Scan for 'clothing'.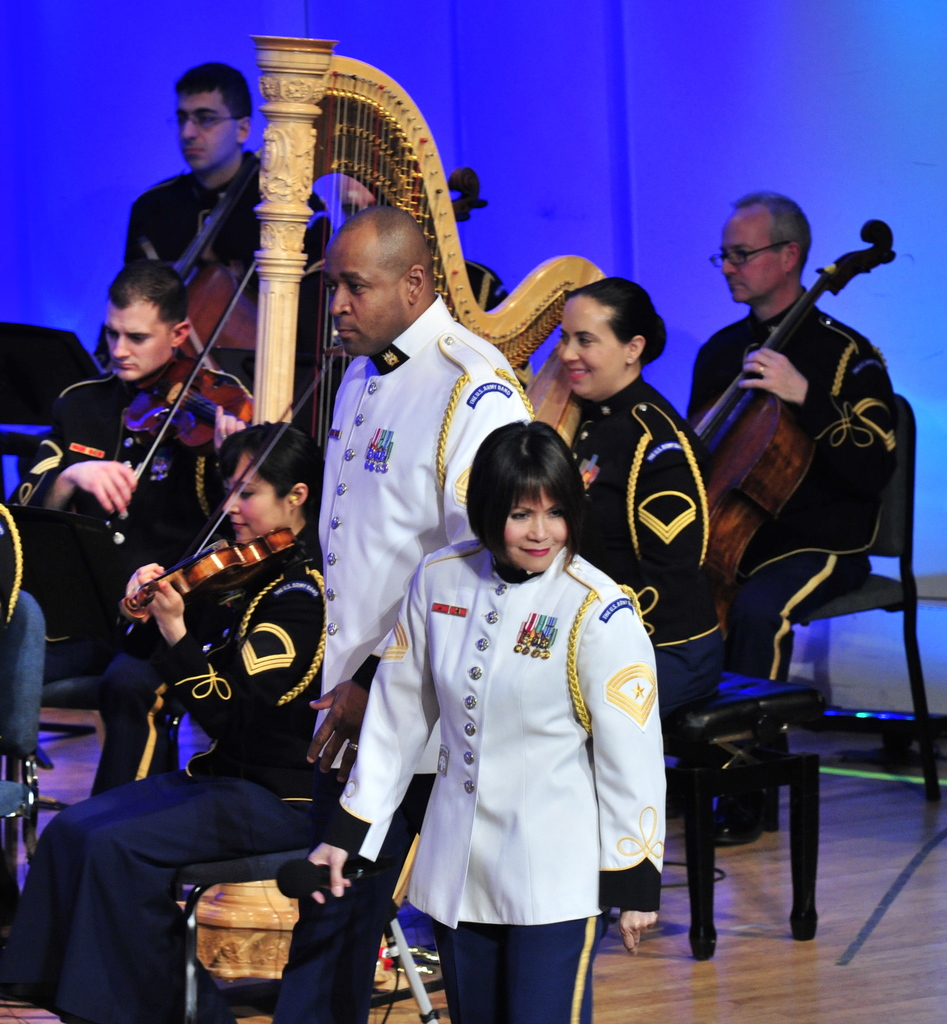
Scan result: x1=697 y1=286 x2=905 y2=841.
